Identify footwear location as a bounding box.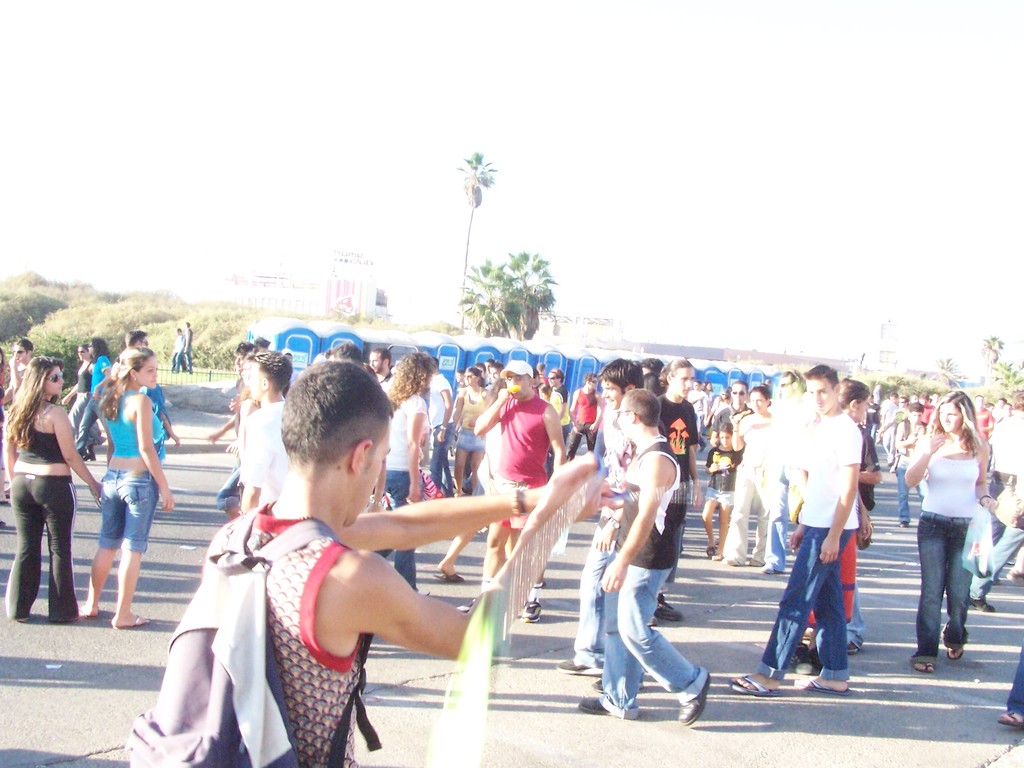
pyautogui.locateOnScreen(575, 696, 615, 717).
